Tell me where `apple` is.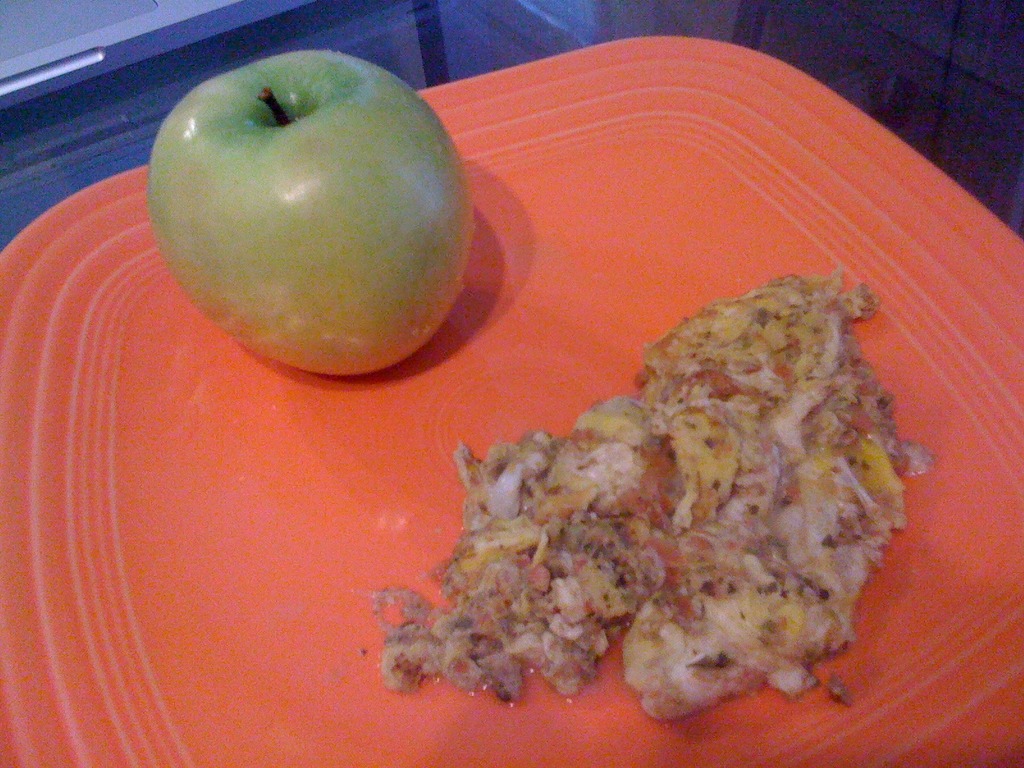
`apple` is at 150,51,471,389.
